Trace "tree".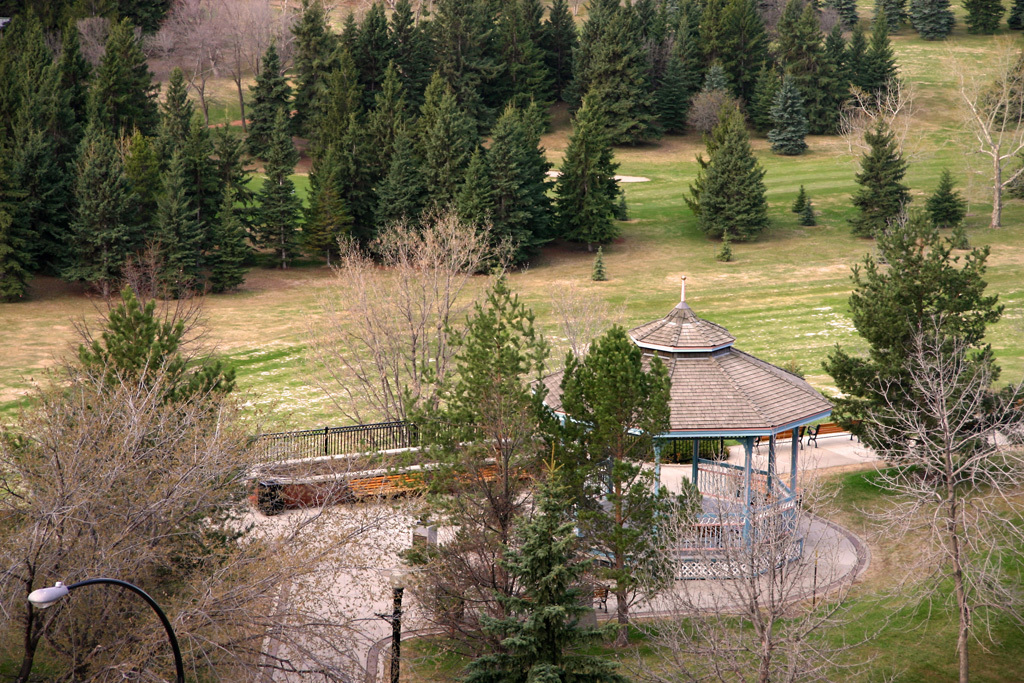
Traced to bbox=[0, 0, 104, 289].
